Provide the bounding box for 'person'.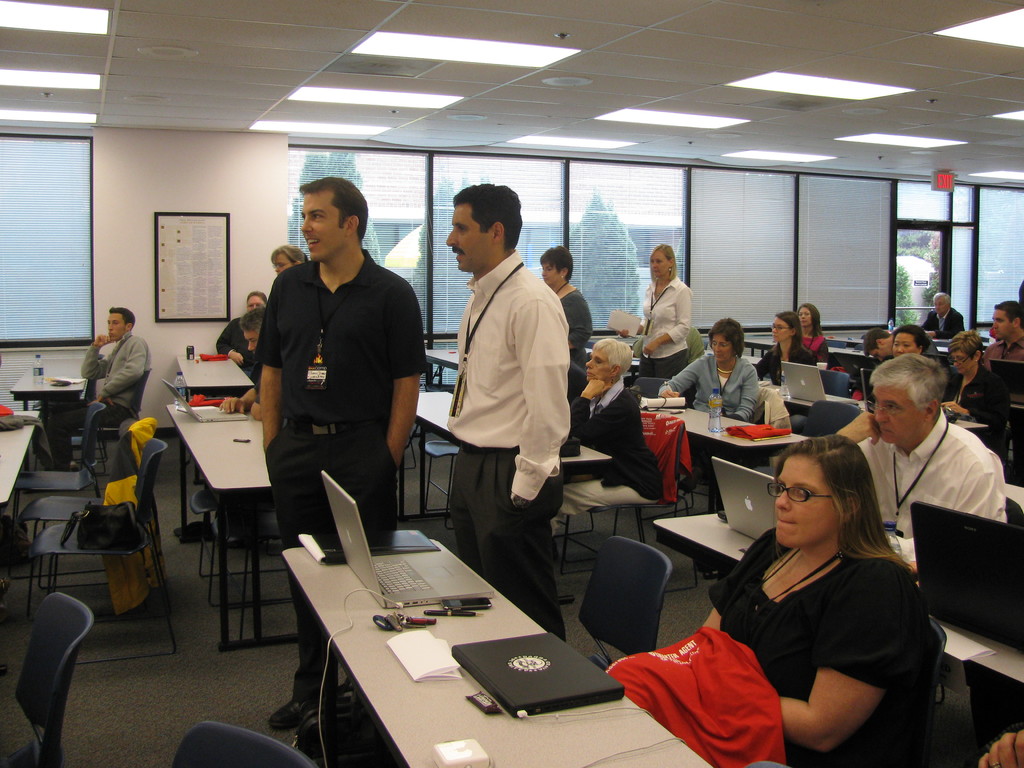
(84, 308, 146, 425).
